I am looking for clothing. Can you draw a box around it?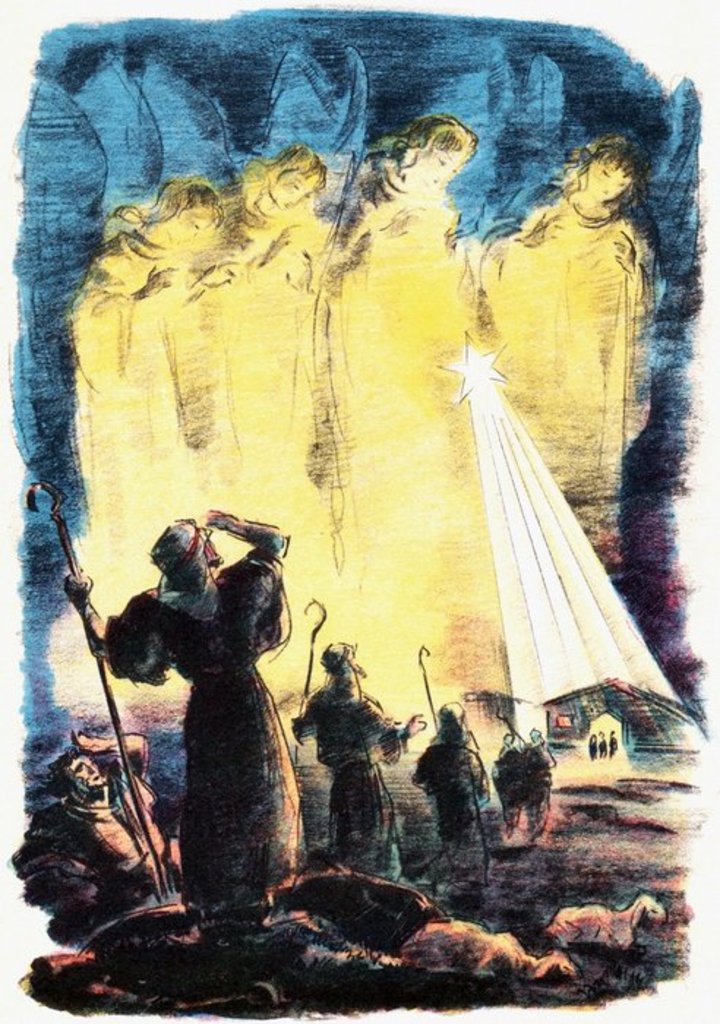
Sure, the bounding box is <bbox>417, 736, 481, 846</bbox>.
